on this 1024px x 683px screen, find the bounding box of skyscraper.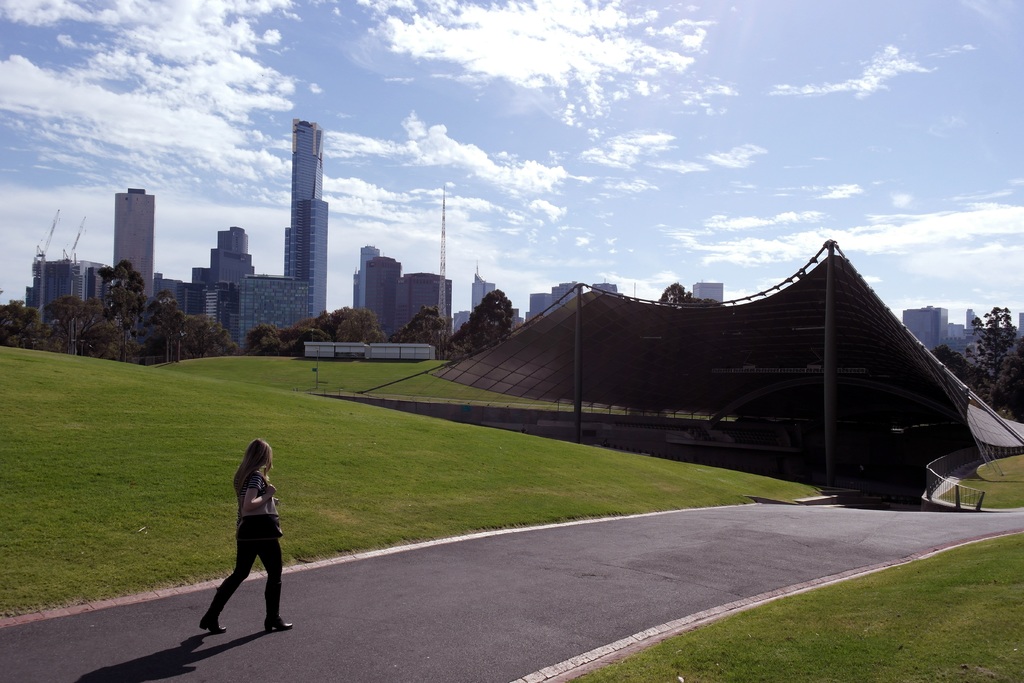
Bounding box: bbox=[398, 272, 454, 325].
